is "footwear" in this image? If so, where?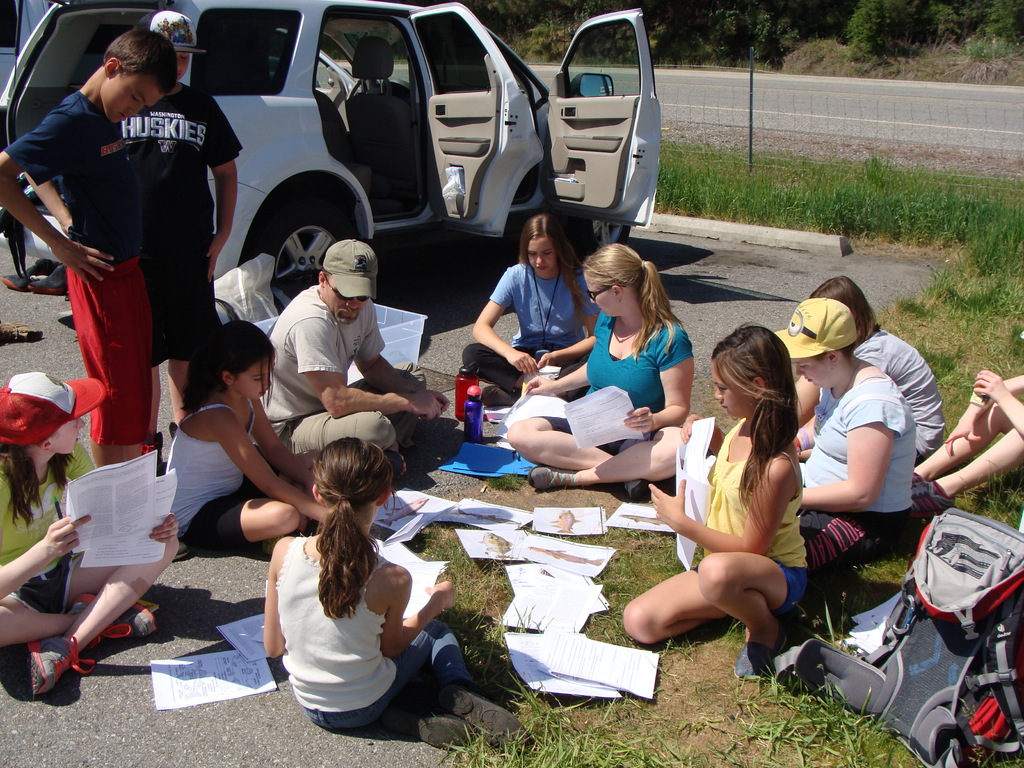
Yes, at bbox(27, 638, 95, 703).
